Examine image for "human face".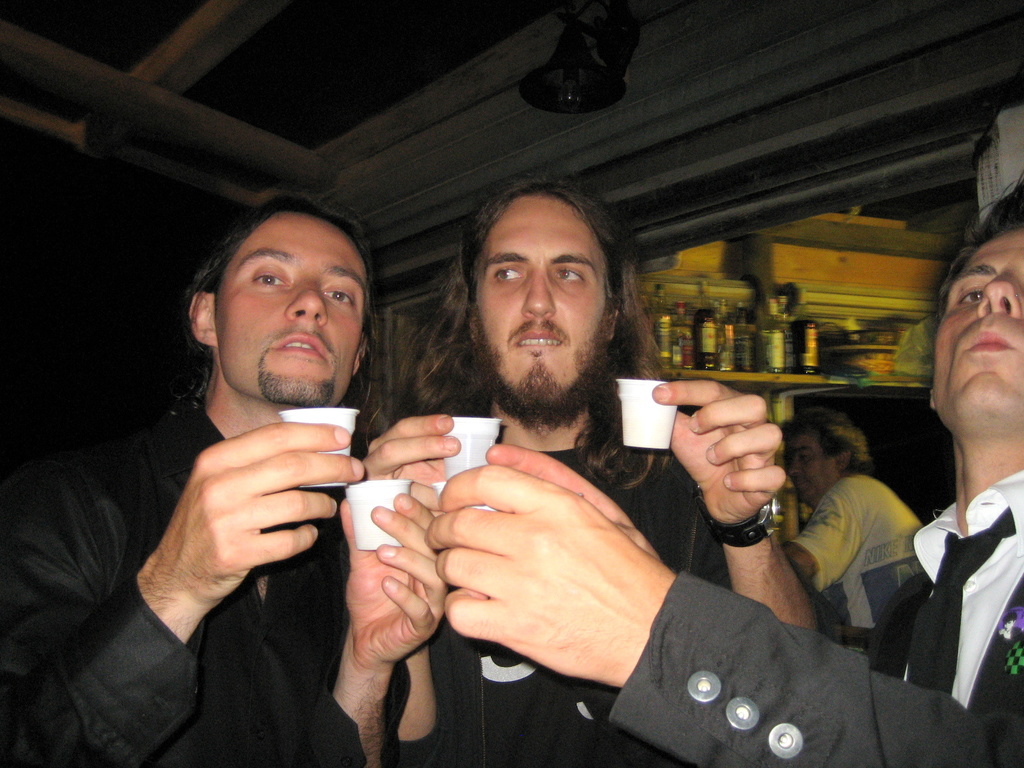
Examination result: (left=474, top=193, right=618, bottom=415).
